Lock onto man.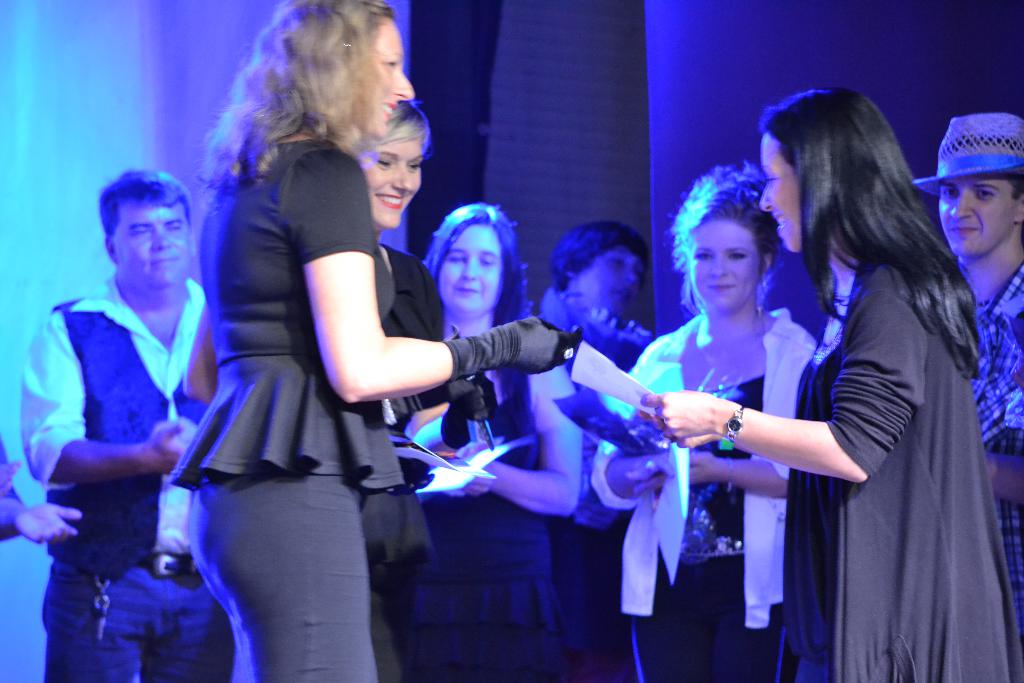
Locked: select_region(23, 158, 232, 663).
